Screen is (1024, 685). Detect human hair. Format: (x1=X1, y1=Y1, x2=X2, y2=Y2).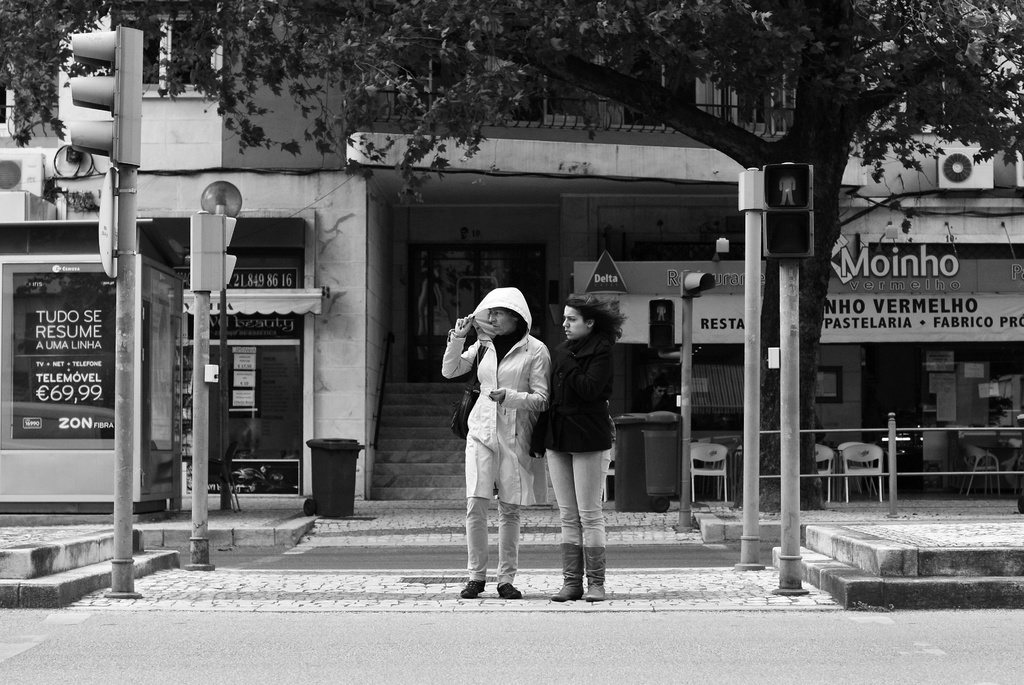
(x1=566, y1=286, x2=629, y2=350).
